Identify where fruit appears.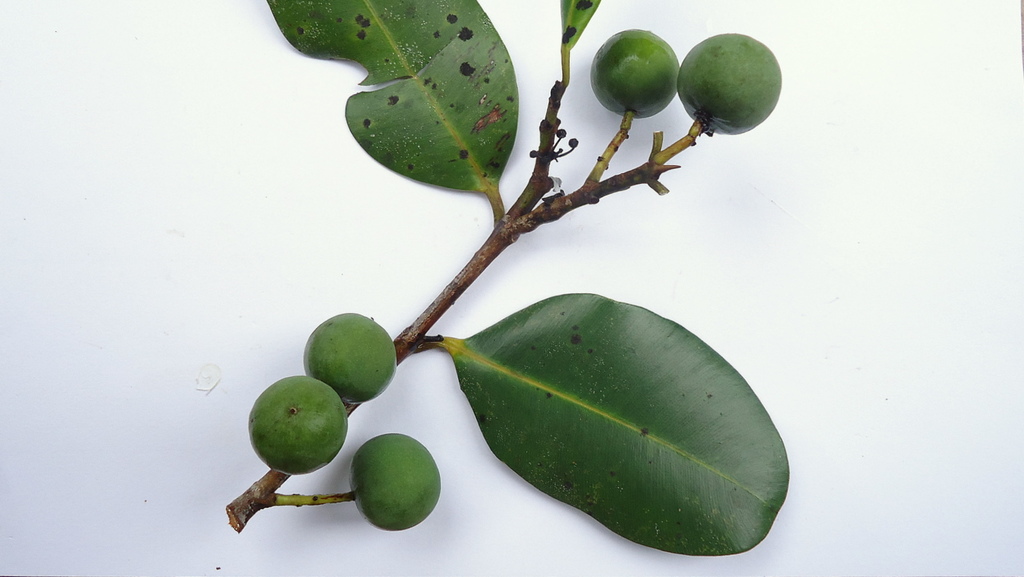
Appears at [left=351, top=435, right=438, bottom=527].
